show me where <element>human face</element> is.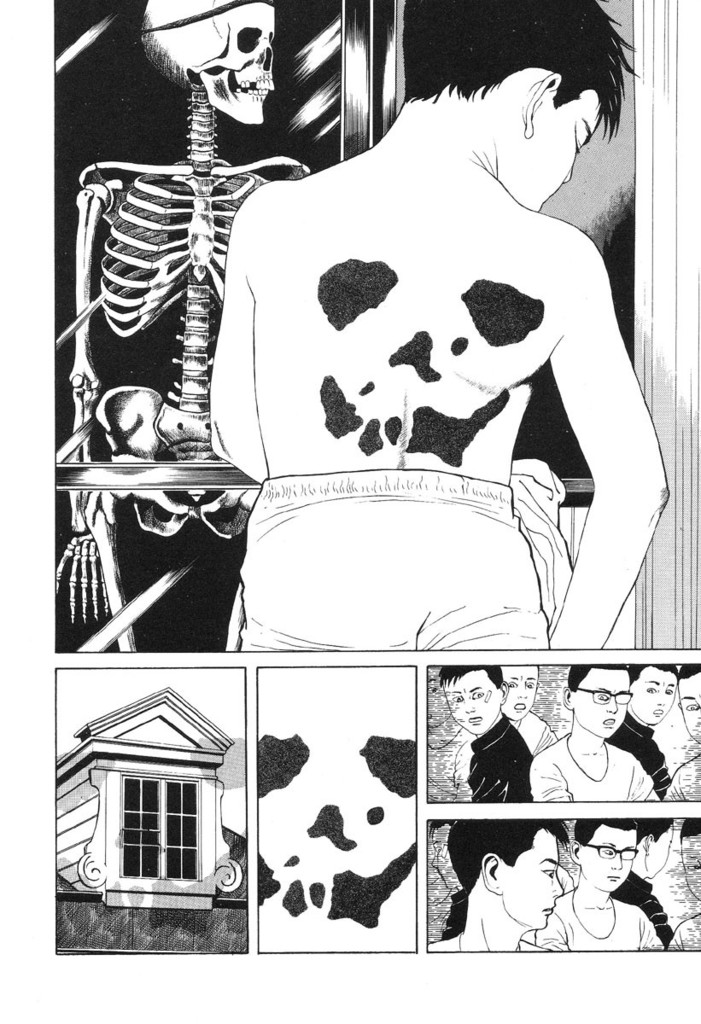
<element>human face</element> is at [left=445, top=675, right=501, bottom=736].
